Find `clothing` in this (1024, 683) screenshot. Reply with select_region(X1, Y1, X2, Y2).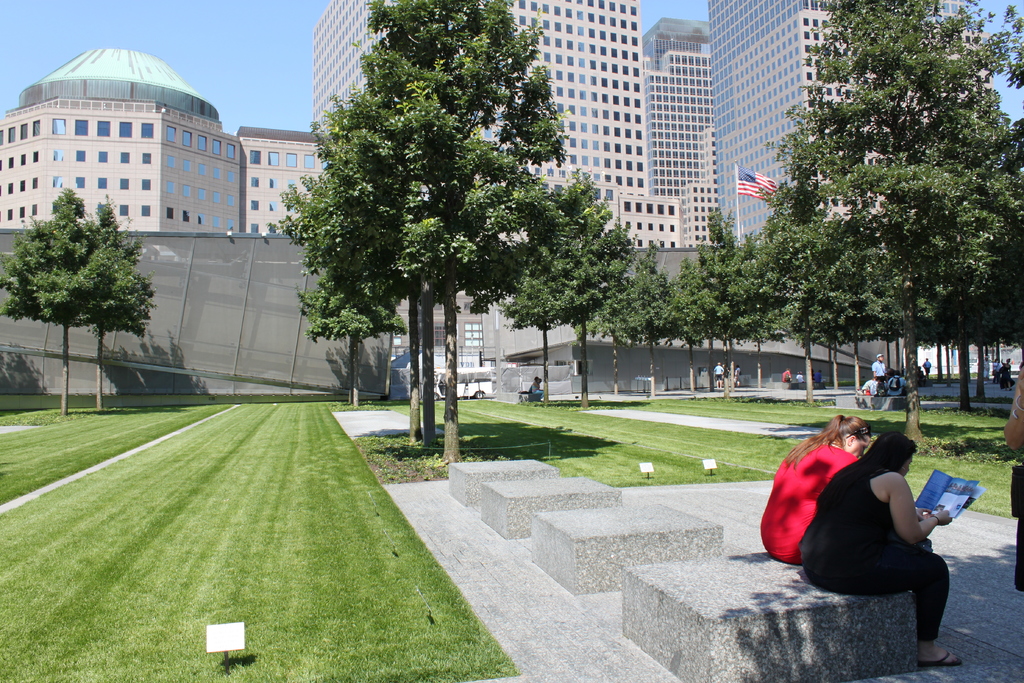
select_region(758, 436, 863, 573).
